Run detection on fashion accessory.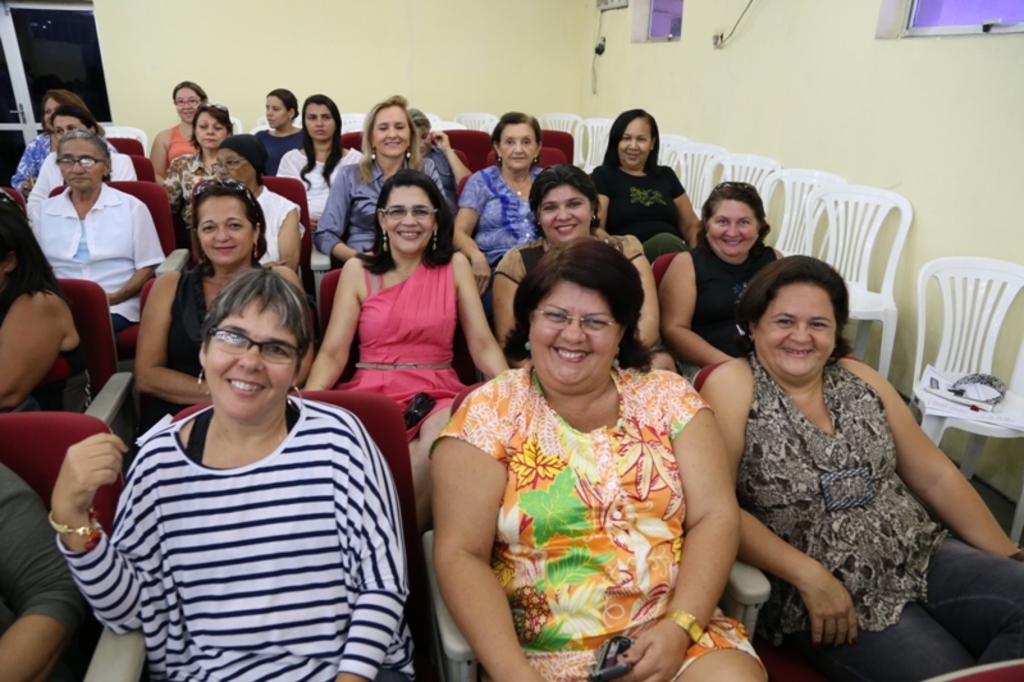
Result: left=197, top=371, right=211, bottom=397.
